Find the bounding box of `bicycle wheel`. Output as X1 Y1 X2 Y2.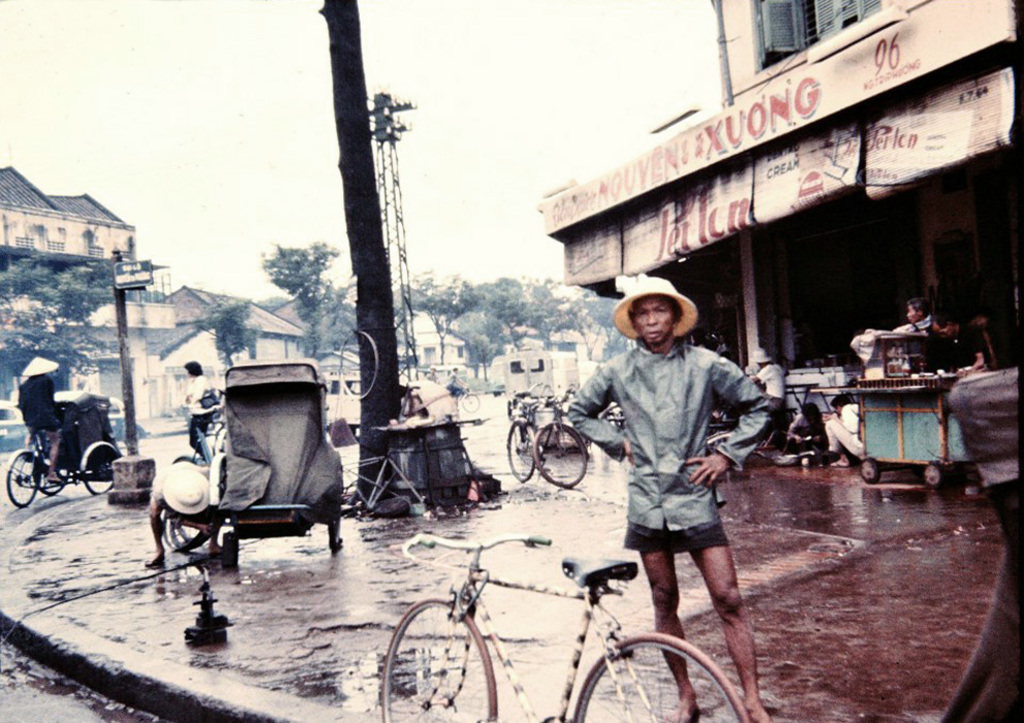
509 418 544 481.
